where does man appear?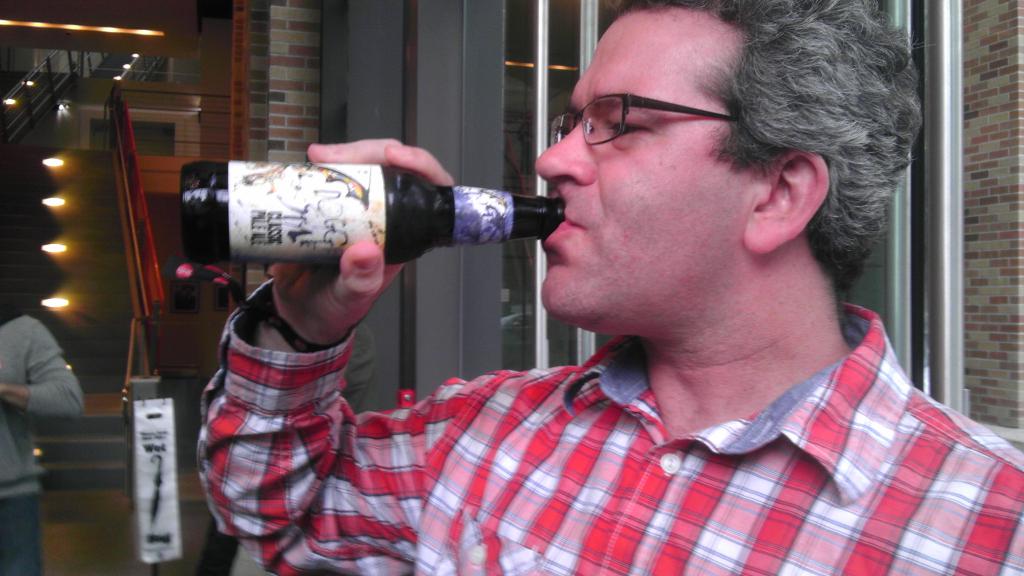
Appears at locate(0, 273, 85, 575).
